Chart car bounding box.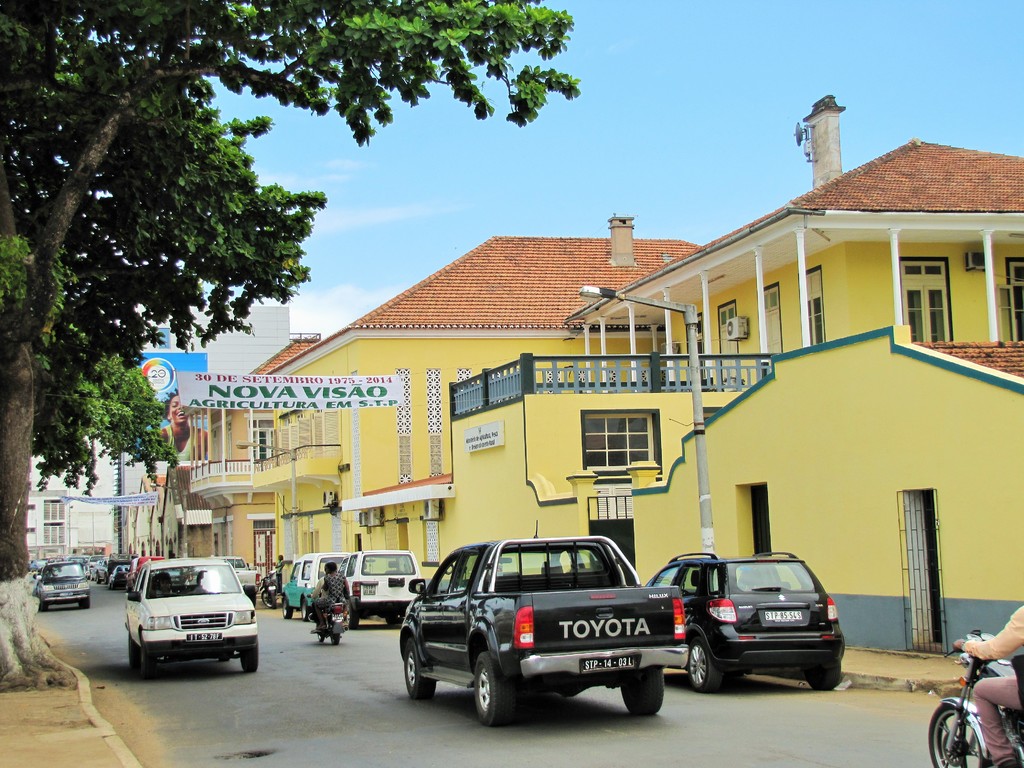
Charted: box=[337, 549, 420, 628].
